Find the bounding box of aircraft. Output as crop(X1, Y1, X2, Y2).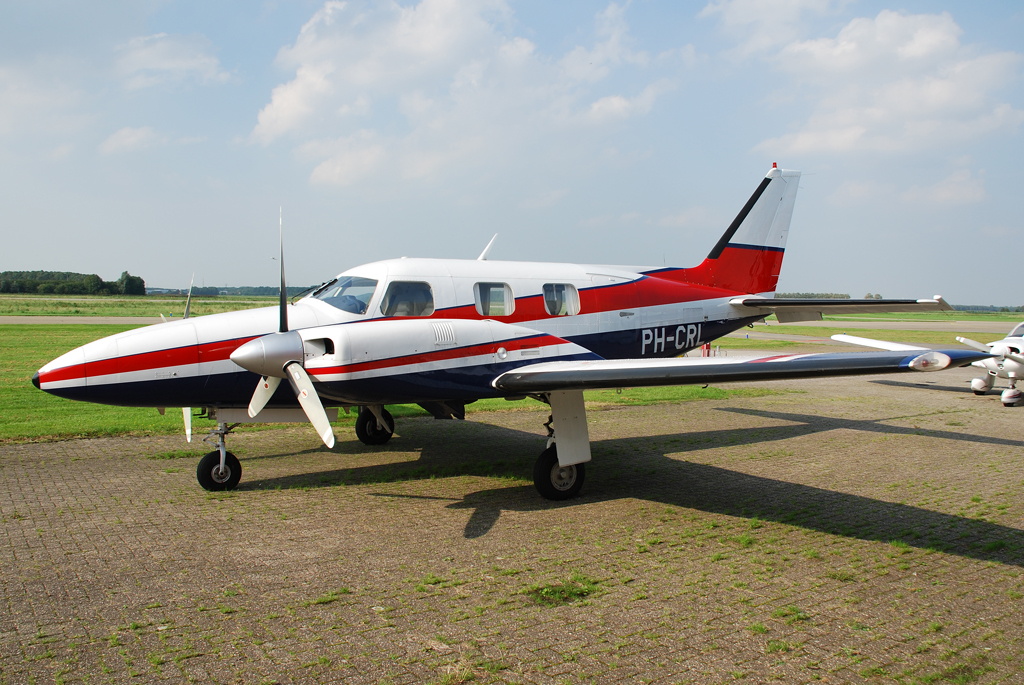
crop(29, 156, 998, 500).
